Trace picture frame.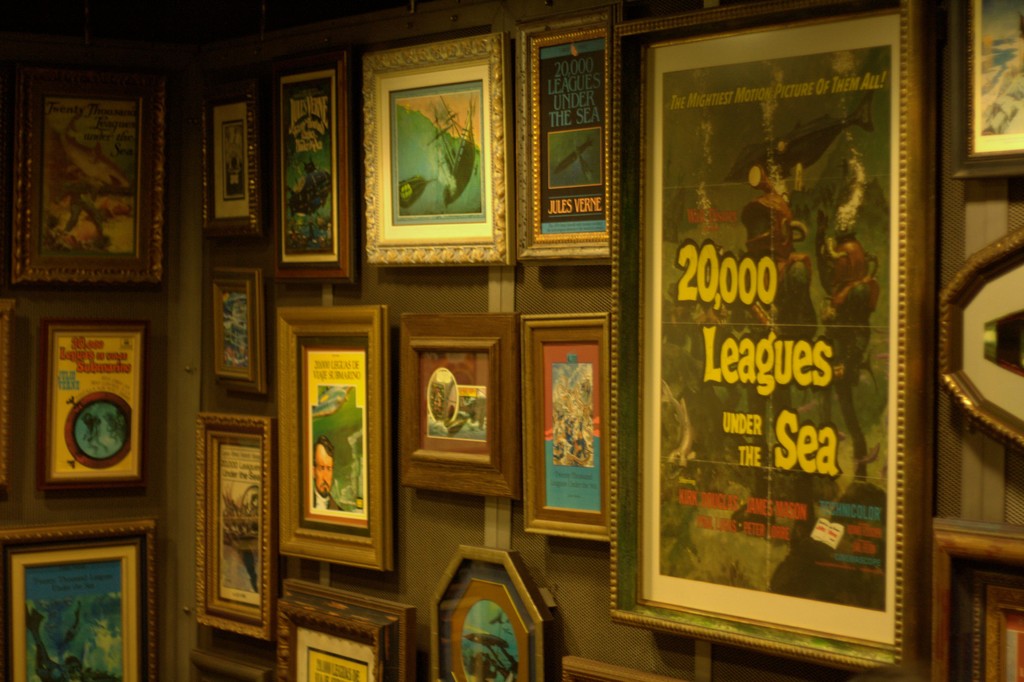
Traced to rect(516, 4, 615, 264).
